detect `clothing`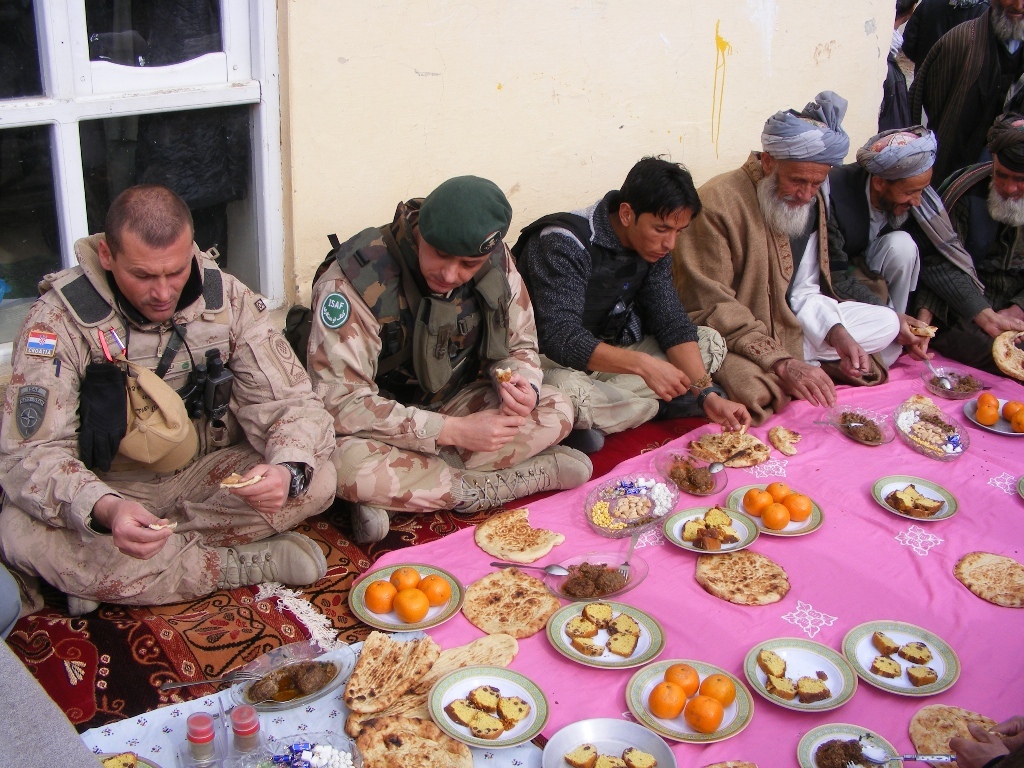
Rect(293, 195, 573, 499)
